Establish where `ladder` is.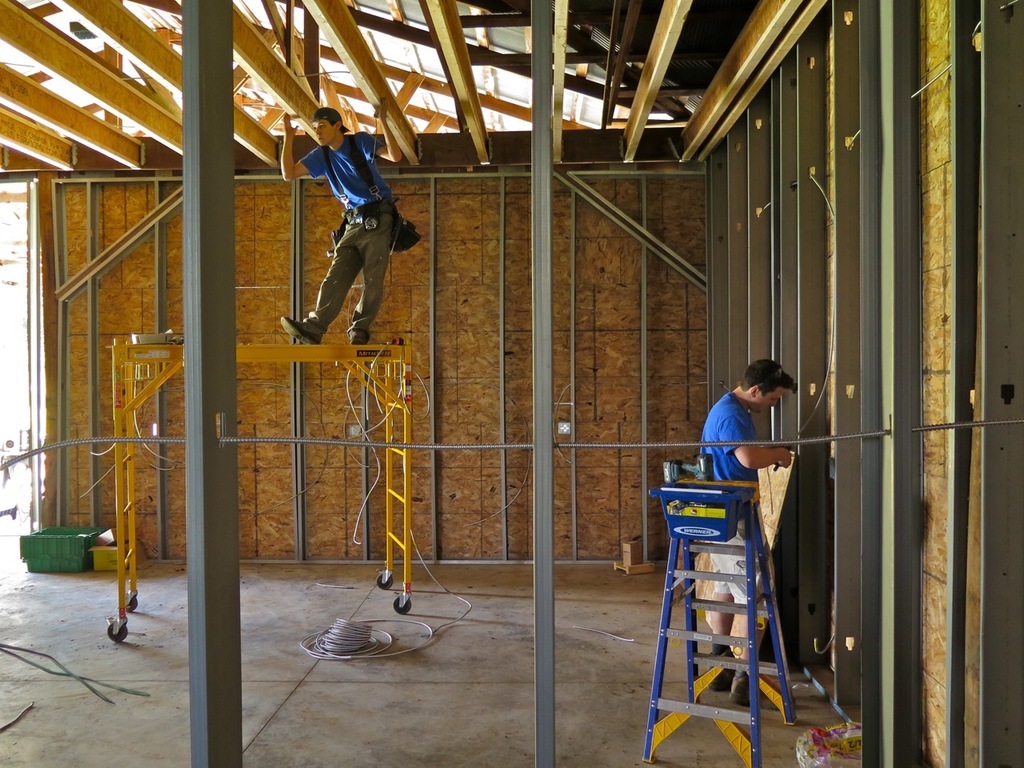
Established at 638 482 802 767.
